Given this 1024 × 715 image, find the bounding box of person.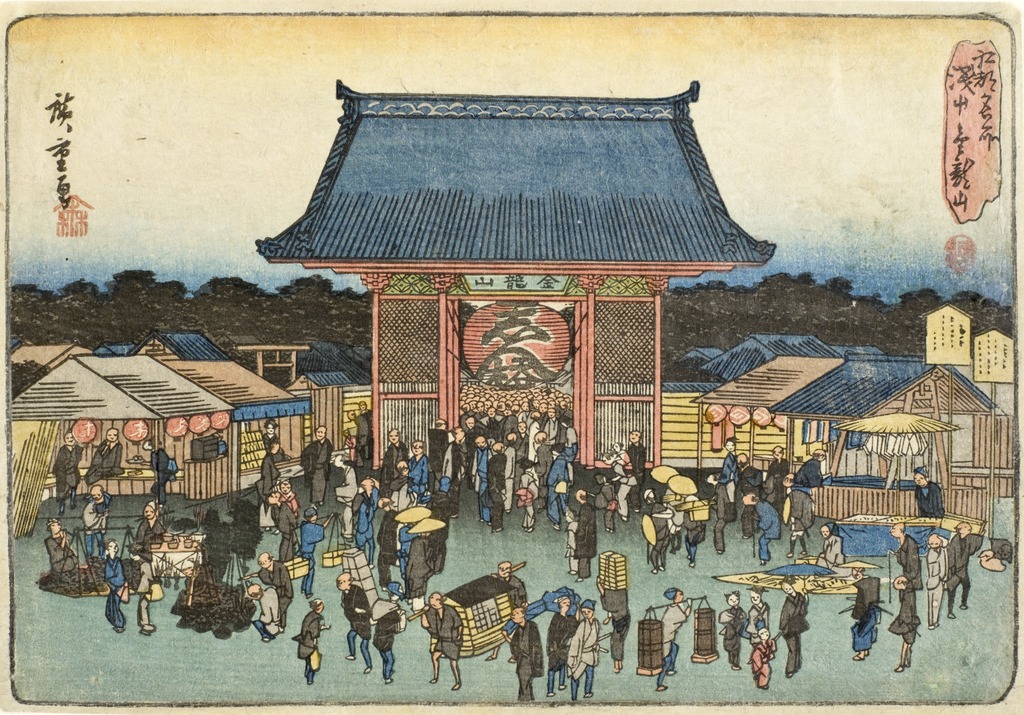
BBox(665, 486, 683, 548).
